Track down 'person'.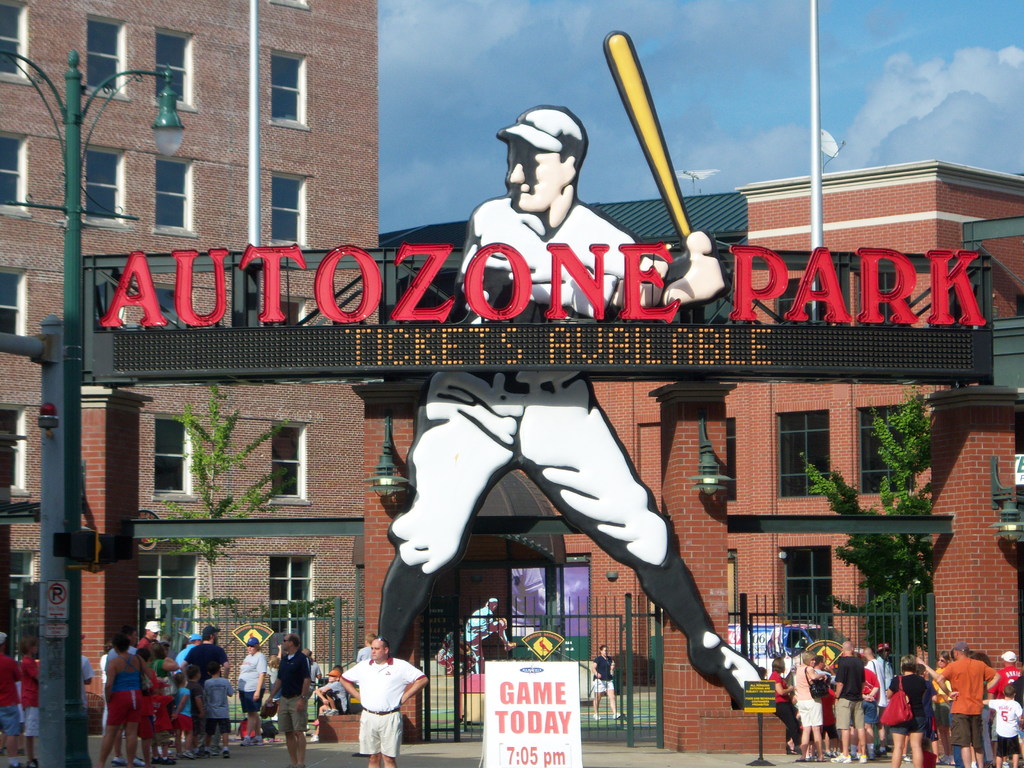
Tracked to 916, 664, 945, 767.
